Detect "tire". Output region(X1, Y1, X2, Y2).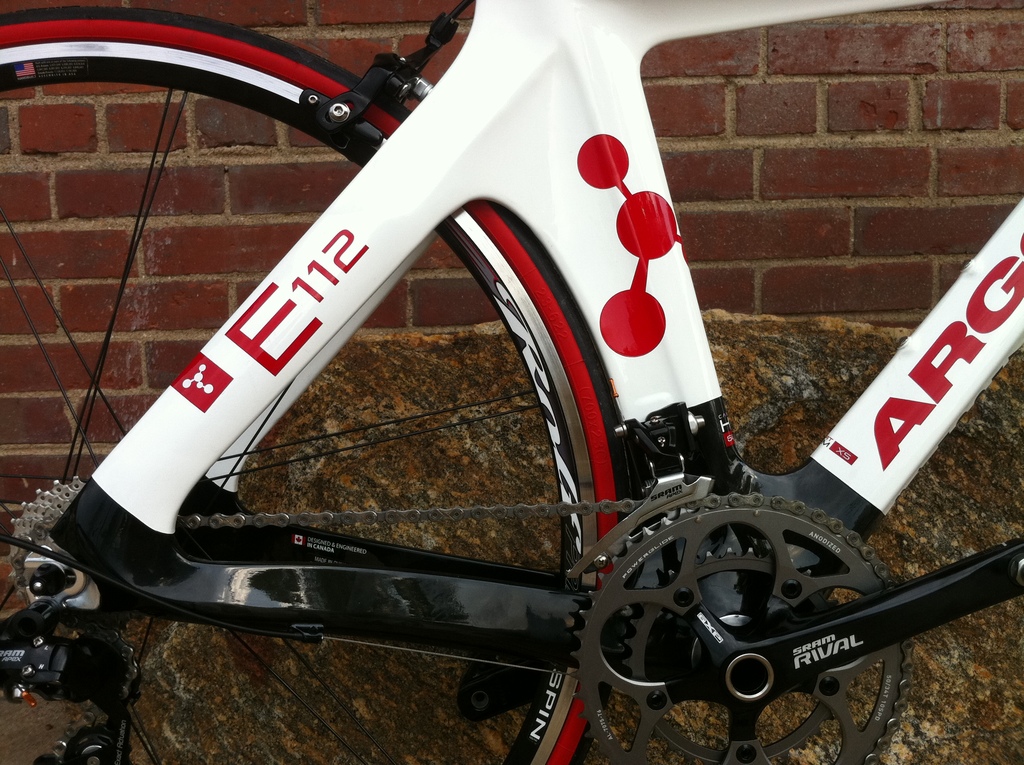
region(0, 7, 628, 764).
